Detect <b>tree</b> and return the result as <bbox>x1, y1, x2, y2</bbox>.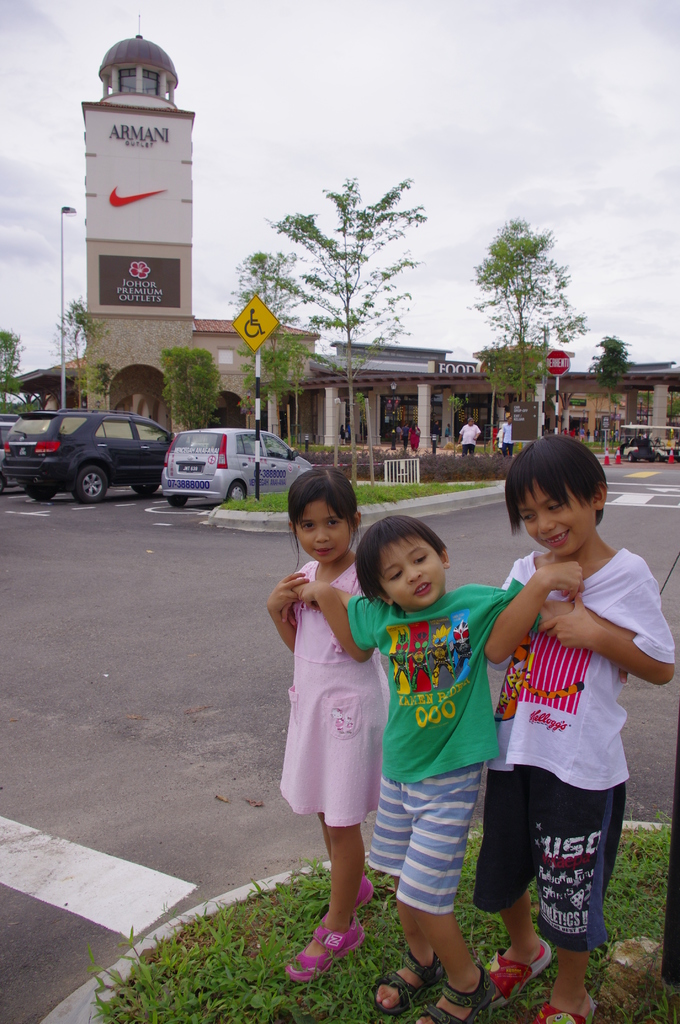
<bbox>226, 164, 436, 489</bbox>.
